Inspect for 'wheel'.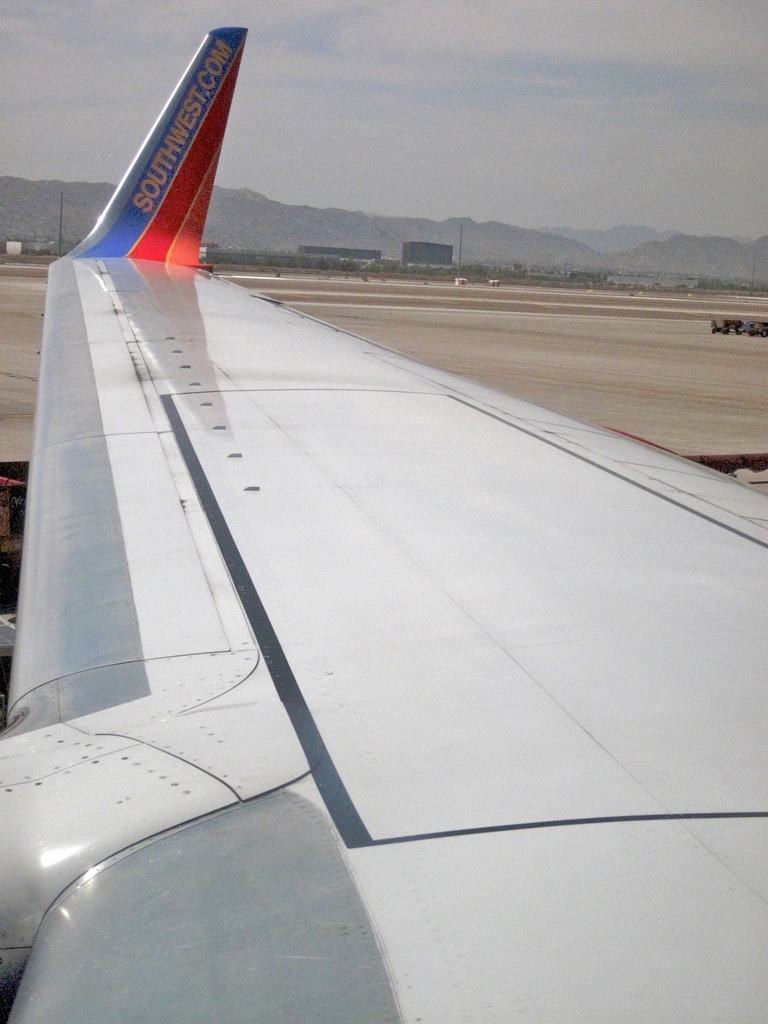
Inspection: detection(763, 331, 767, 336).
